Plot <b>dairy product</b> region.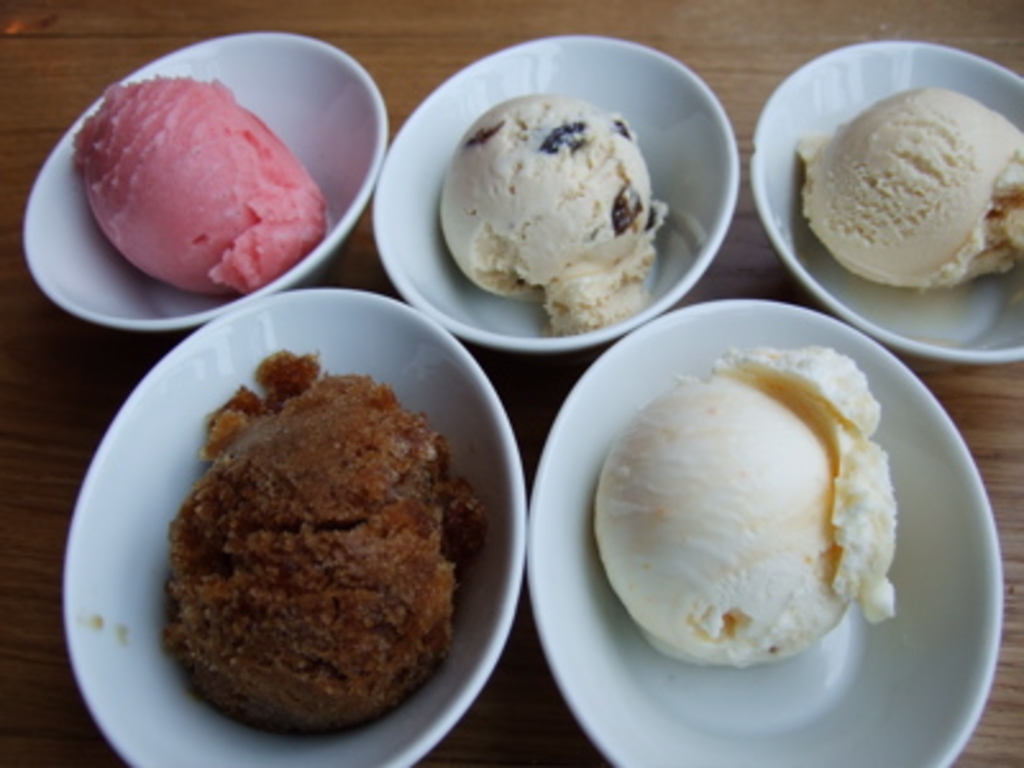
Plotted at crop(164, 353, 484, 737).
